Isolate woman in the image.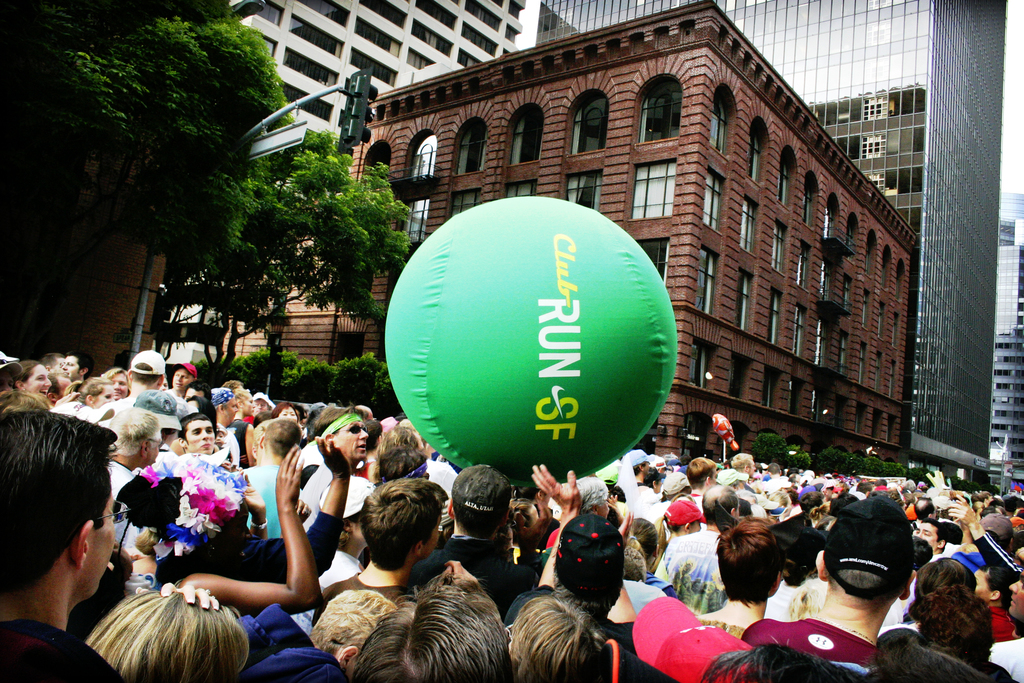
Isolated region: detection(118, 445, 325, 623).
